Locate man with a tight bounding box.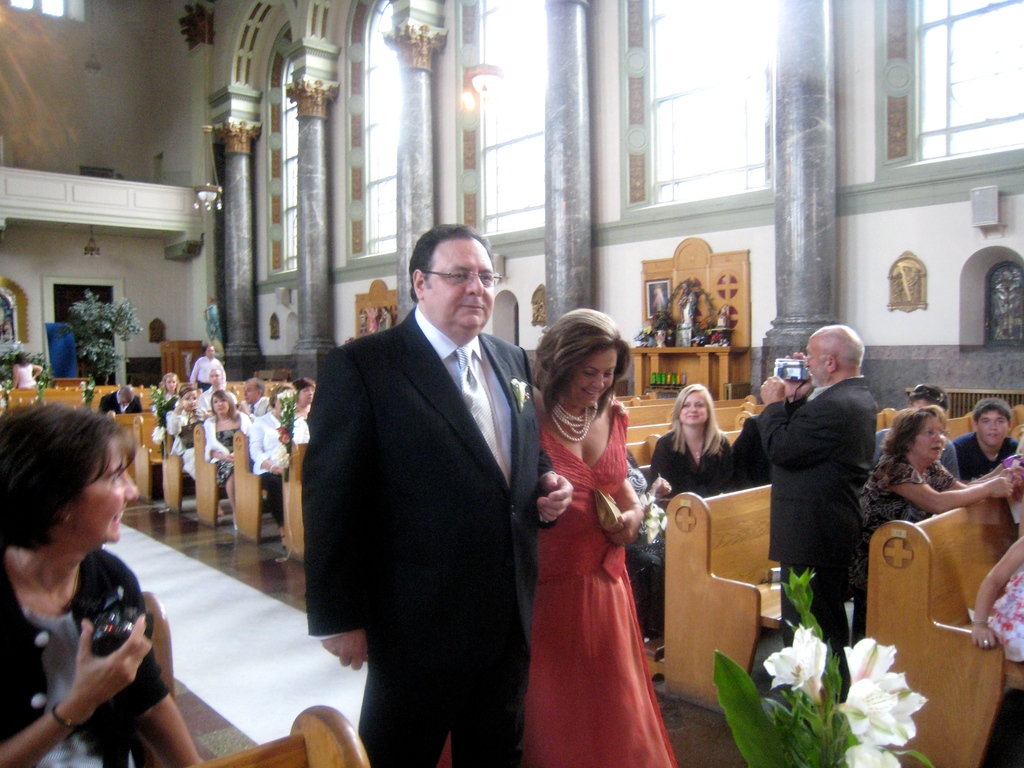
box(675, 280, 701, 330).
